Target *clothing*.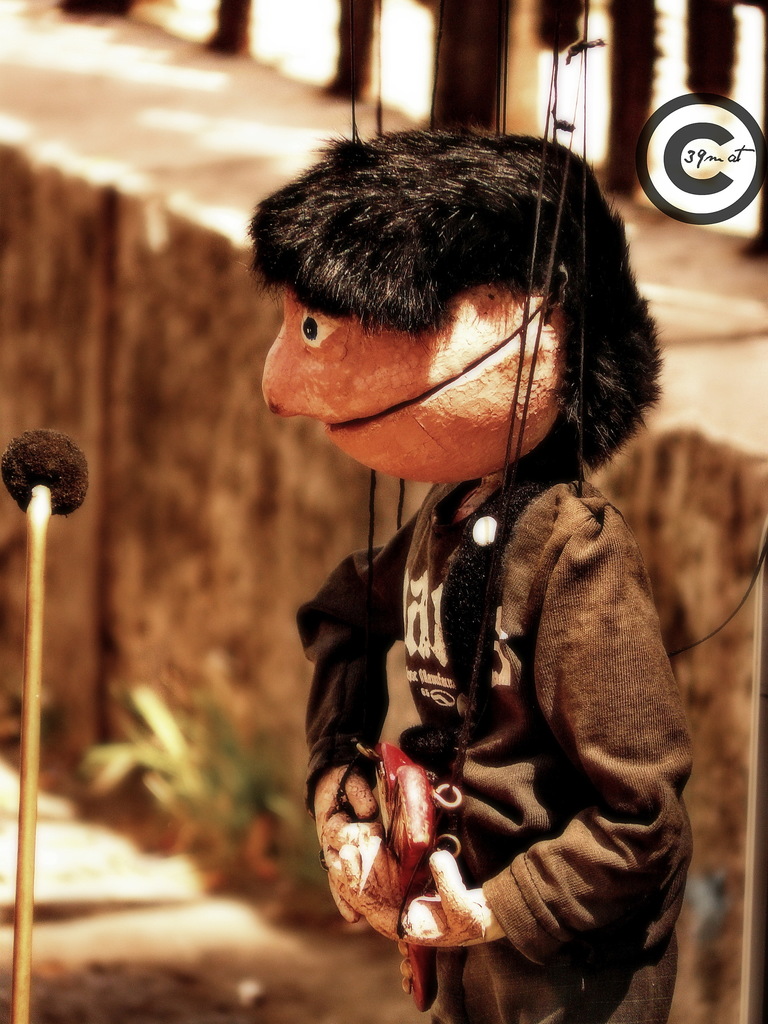
Target region: BBox(291, 399, 717, 1002).
